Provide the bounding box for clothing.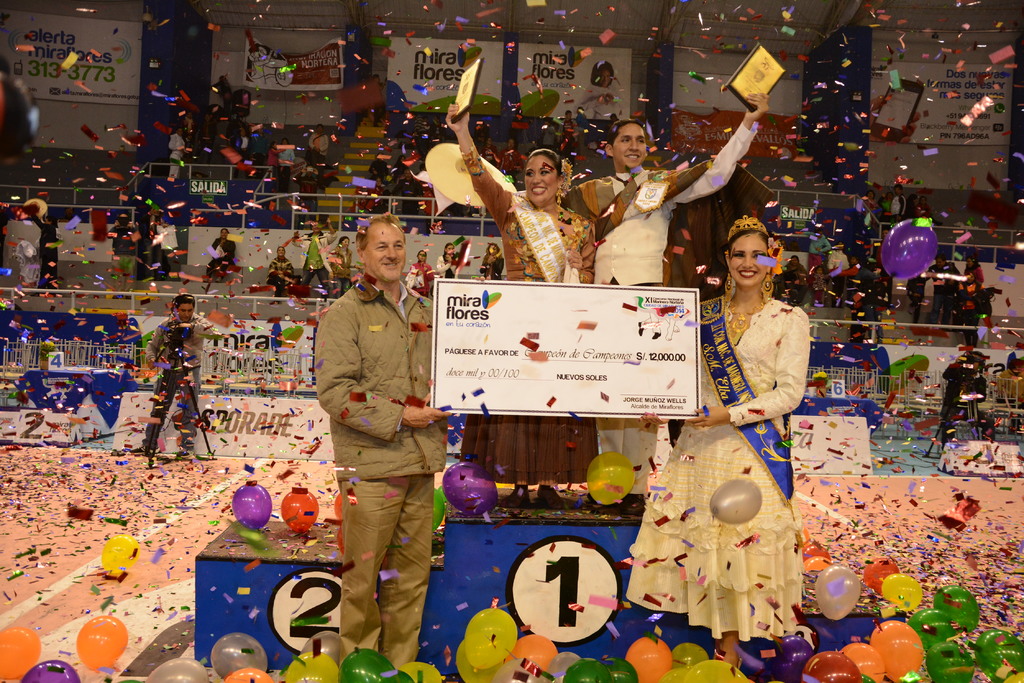
150:218:180:278.
